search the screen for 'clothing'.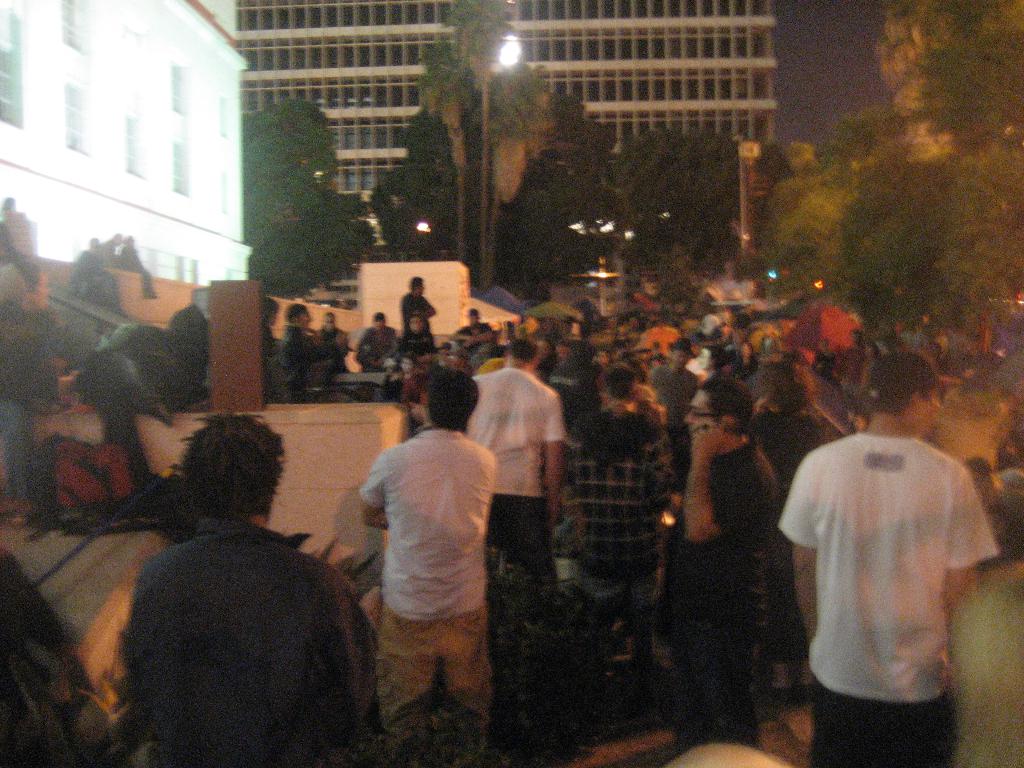
Found at <bbox>349, 425, 495, 707</bbox>.
